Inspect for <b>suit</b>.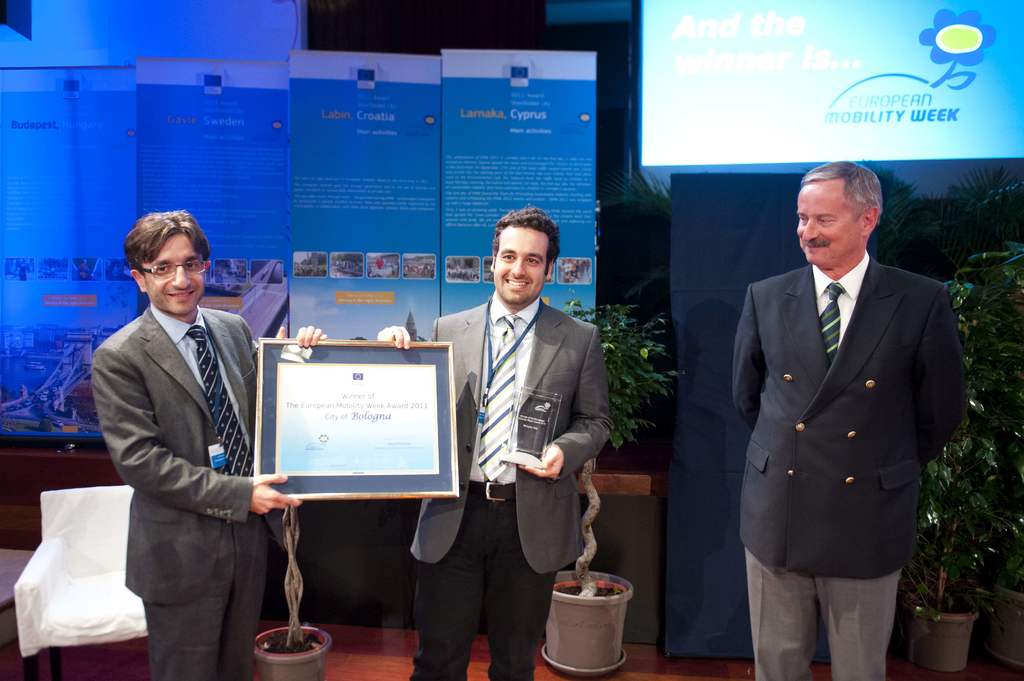
Inspection: left=89, top=303, right=262, bottom=680.
